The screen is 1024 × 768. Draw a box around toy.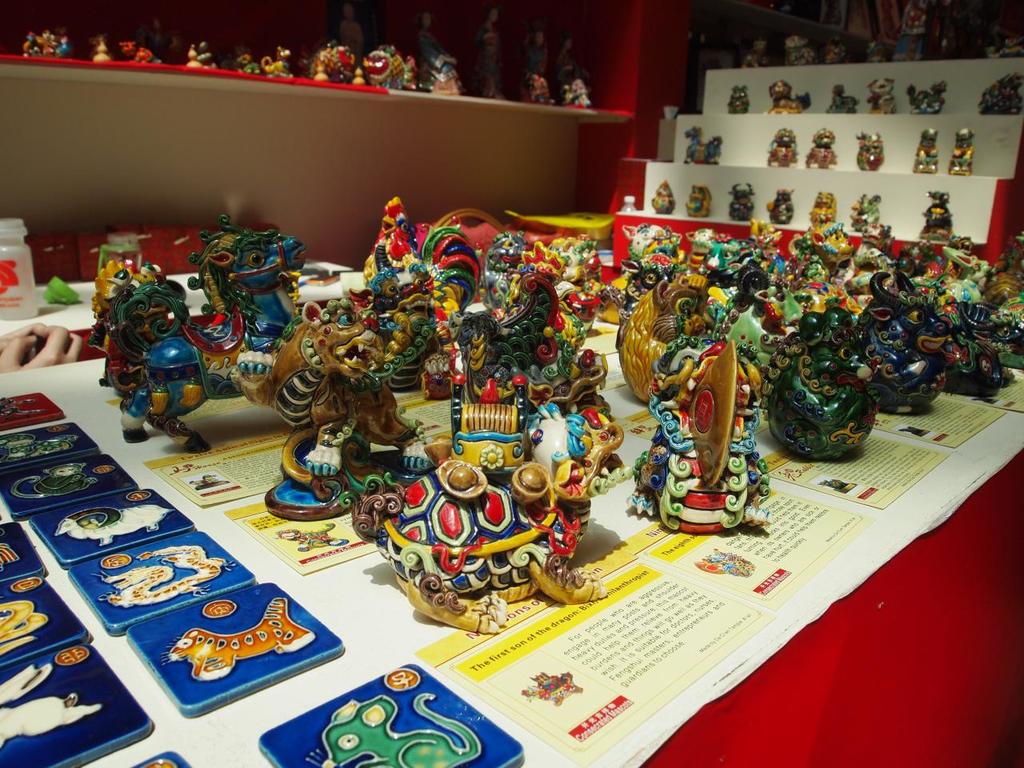
Rect(978, 70, 1023, 116).
